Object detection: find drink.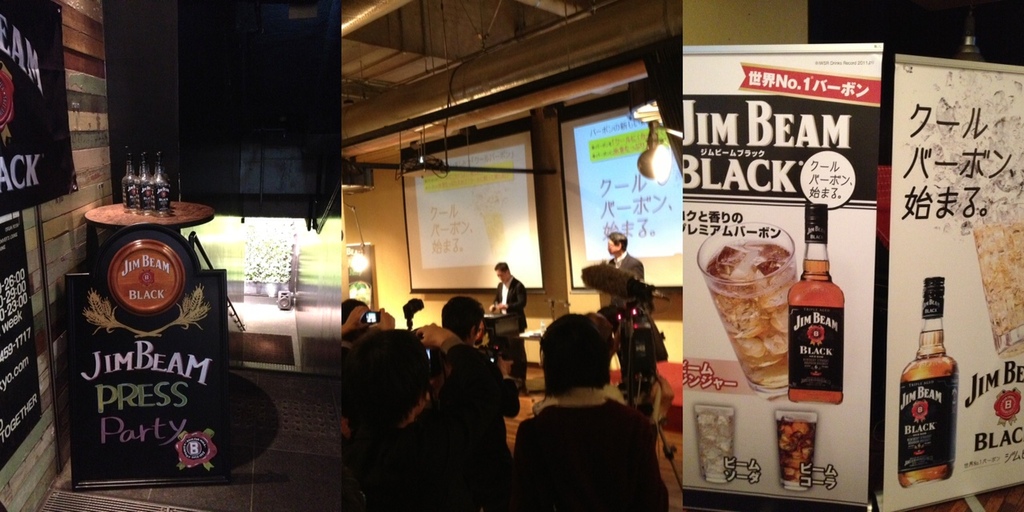
locate(703, 238, 797, 395).
